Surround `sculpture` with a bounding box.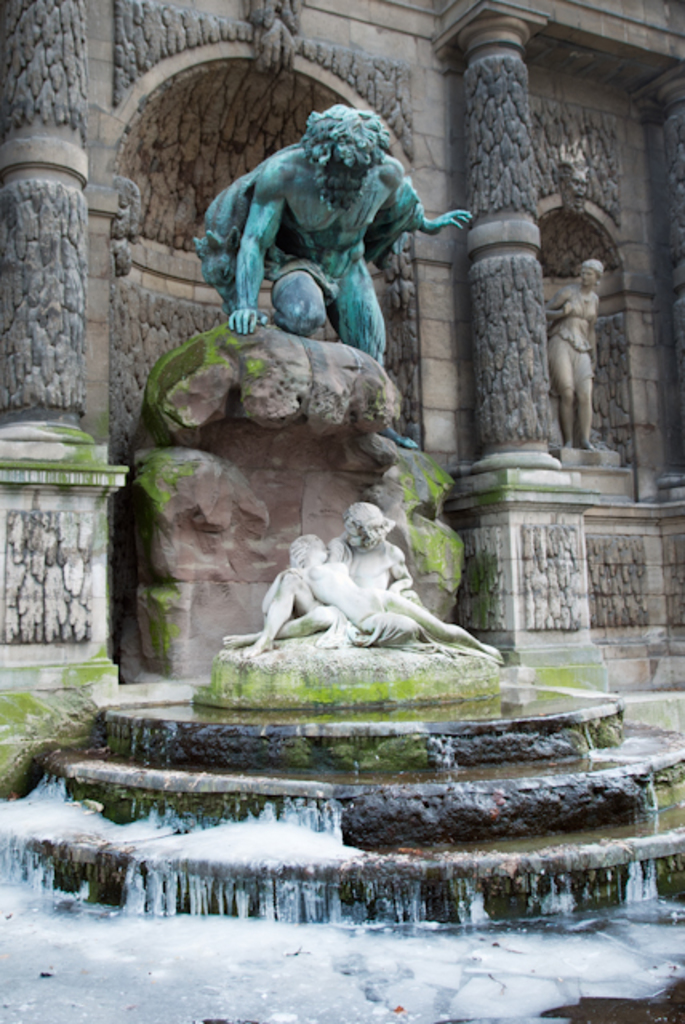
178,104,475,355.
